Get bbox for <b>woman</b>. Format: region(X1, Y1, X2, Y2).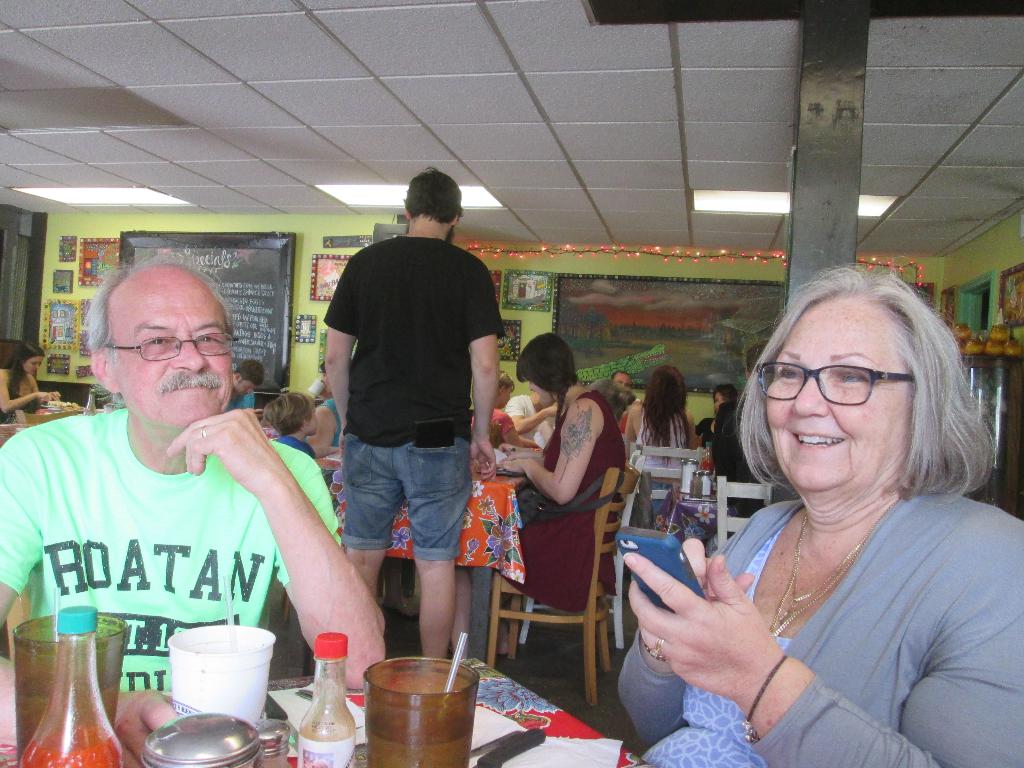
region(303, 358, 344, 446).
